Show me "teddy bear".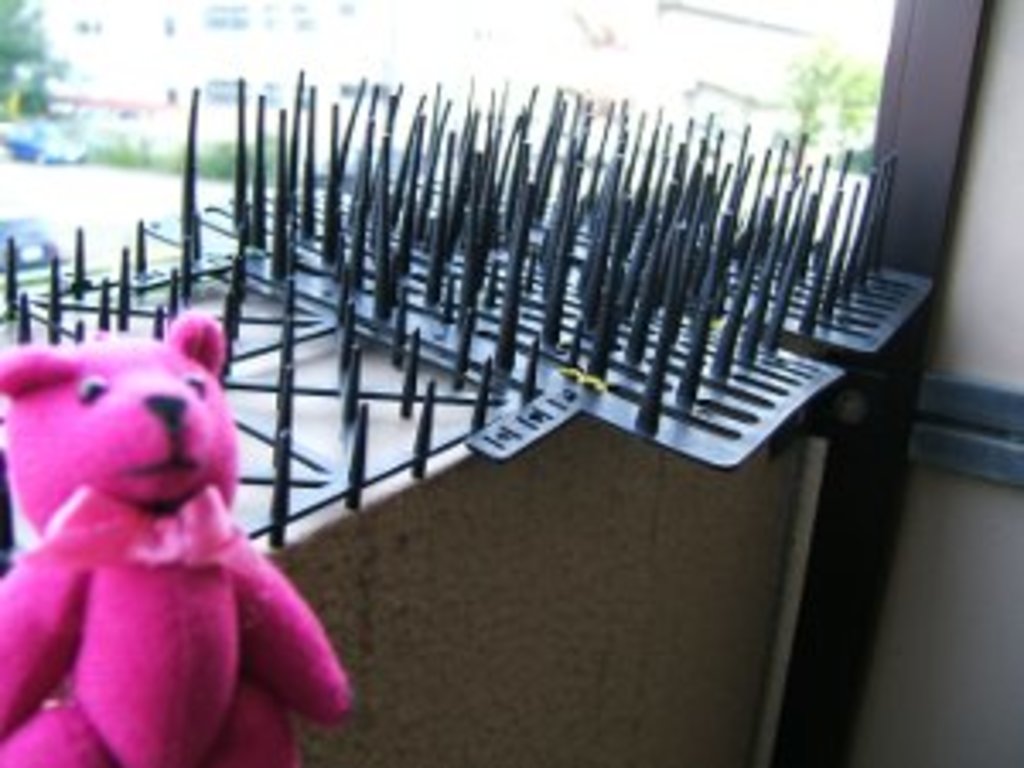
"teddy bear" is here: l=0, t=300, r=355, b=765.
